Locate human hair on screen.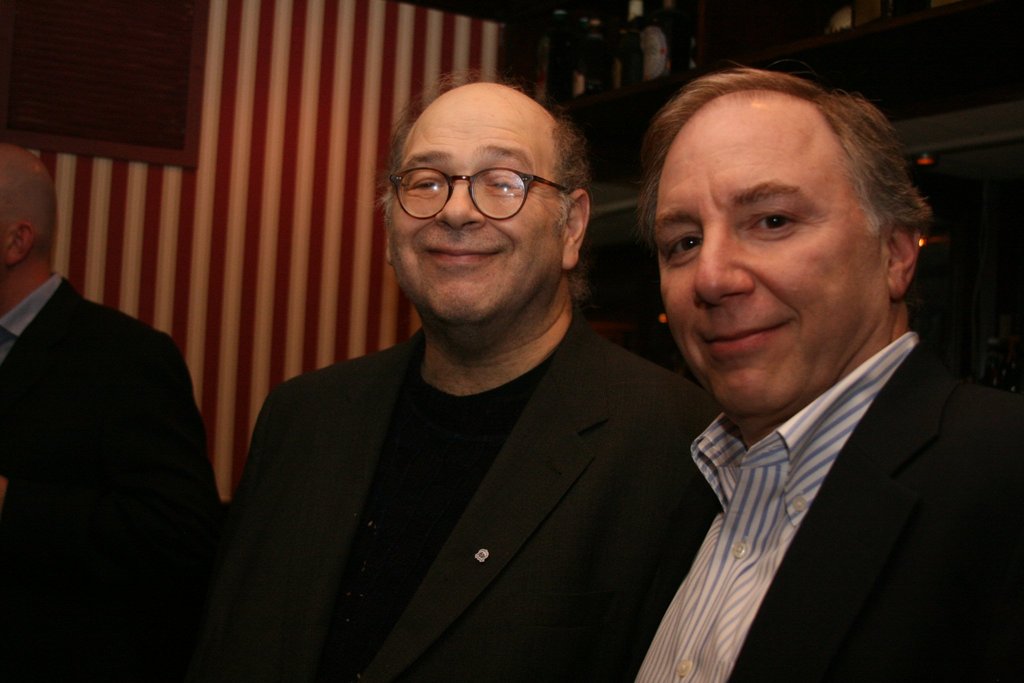
On screen at (641, 63, 913, 281).
